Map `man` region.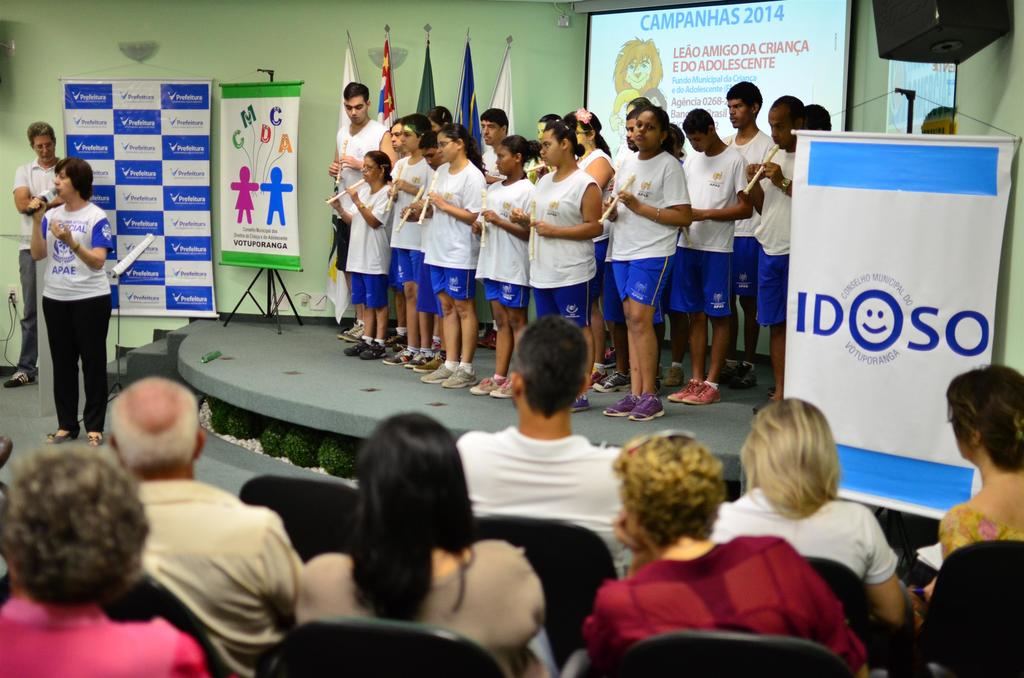
Mapped to x1=746 y1=92 x2=808 y2=402.
